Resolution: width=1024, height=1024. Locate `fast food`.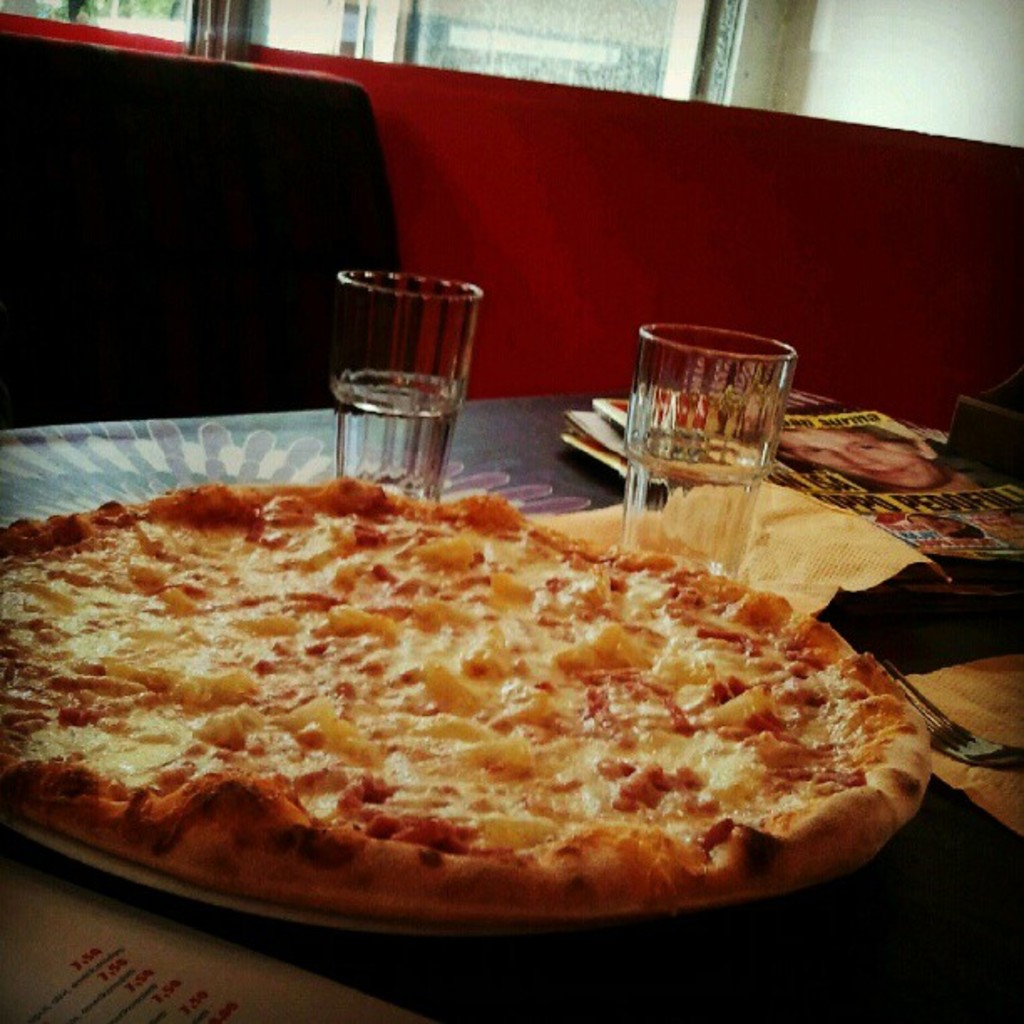
(left=13, top=465, right=935, bottom=905).
